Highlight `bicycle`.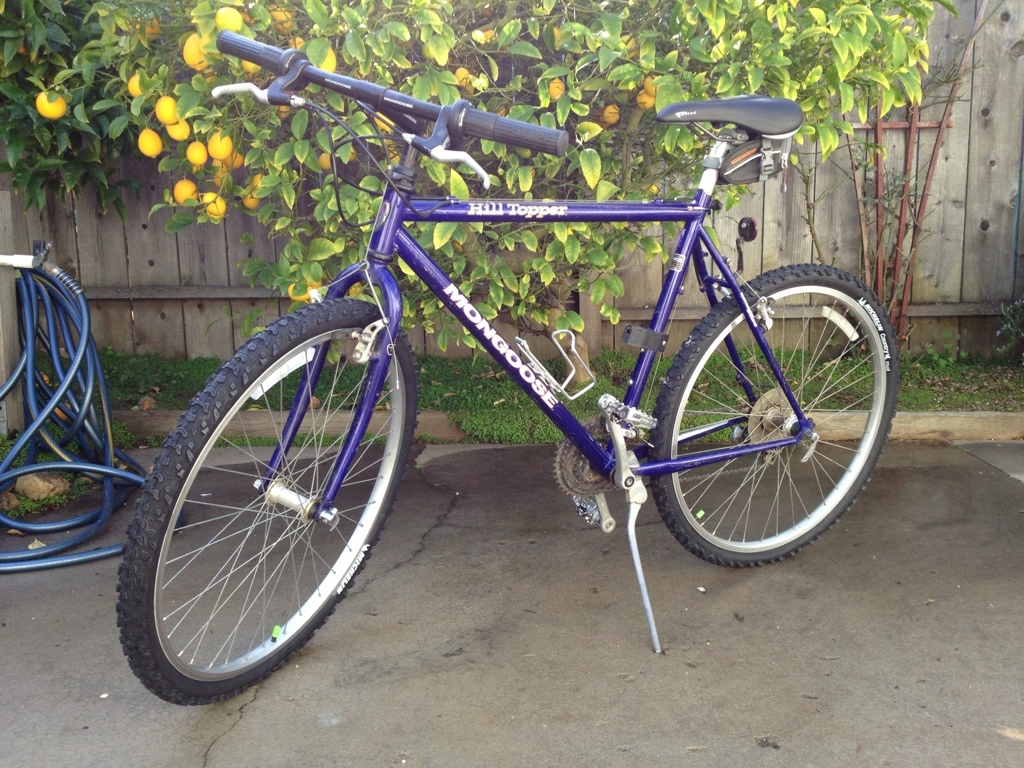
Highlighted region: bbox=(87, 25, 904, 696).
